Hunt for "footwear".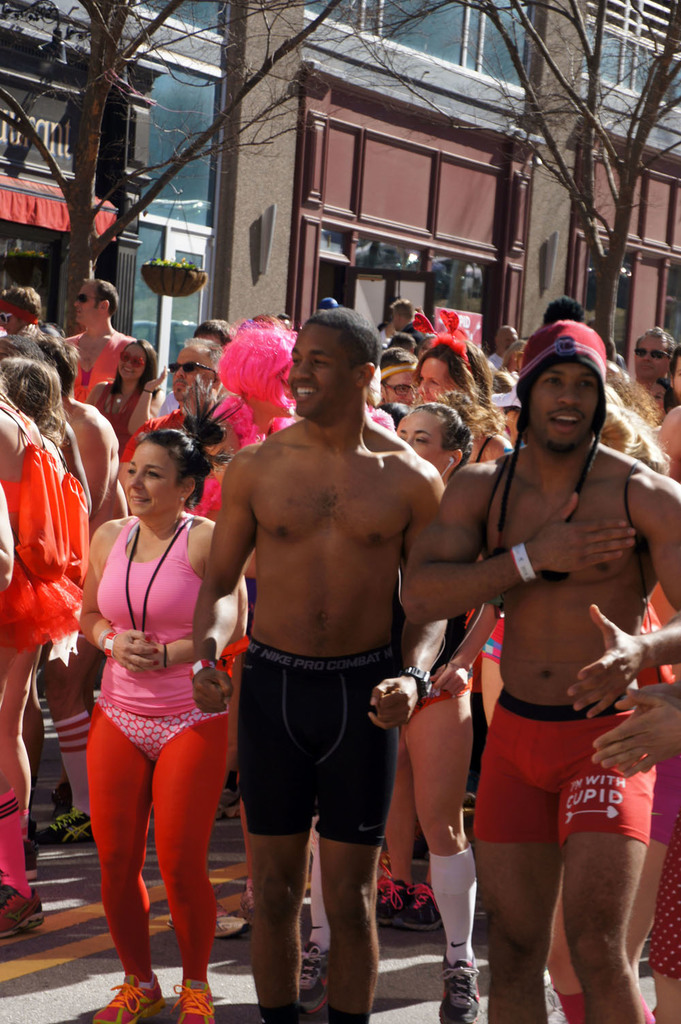
Hunted down at l=0, t=884, r=43, b=932.
